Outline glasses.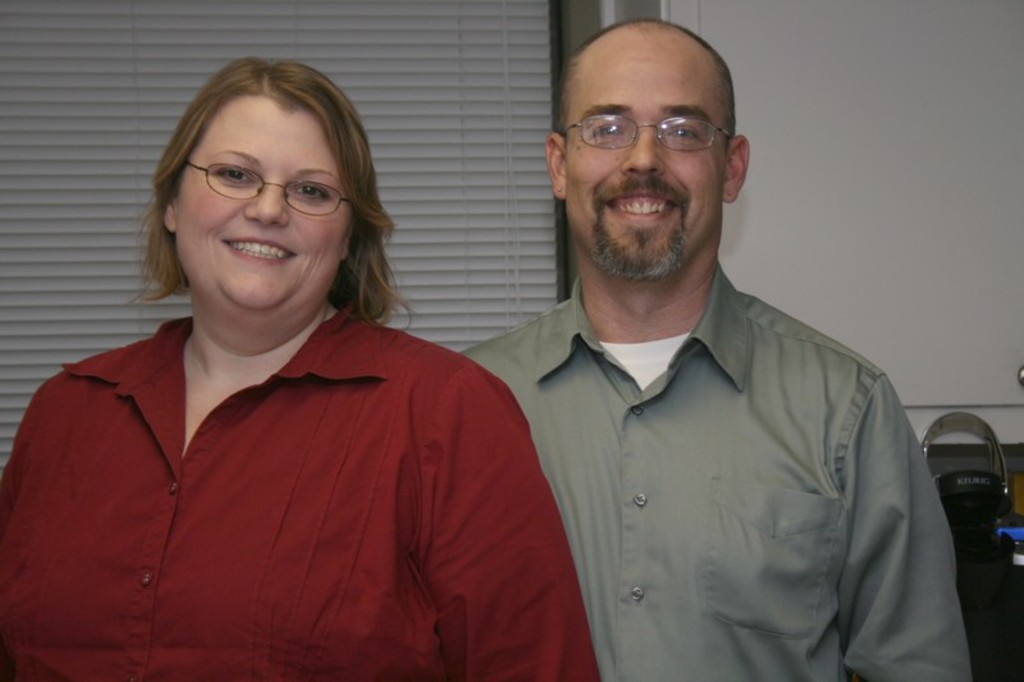
Outline: locate(558, 116, 735, 160).
